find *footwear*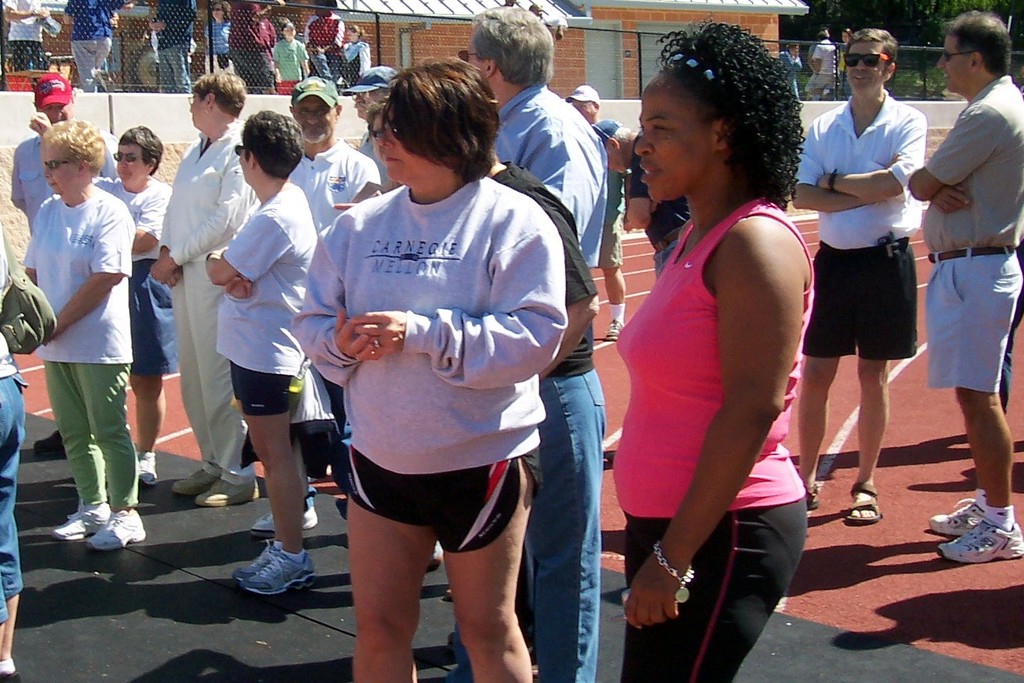
[804, 484, 822, 508]
